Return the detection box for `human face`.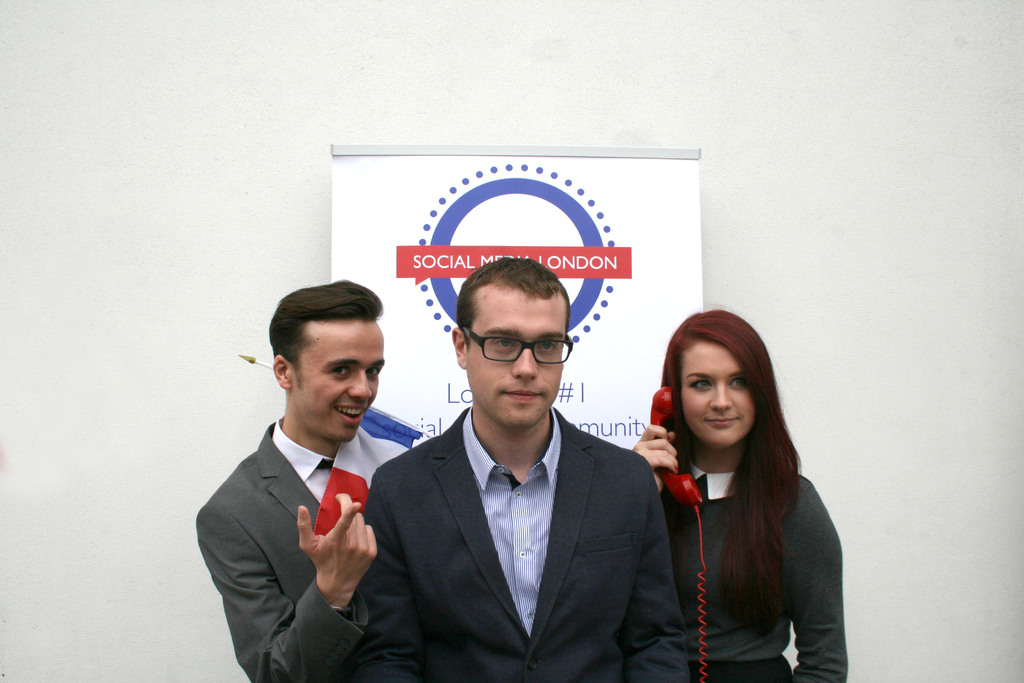
x1=467 y1=286 x2=564 y2=427.
